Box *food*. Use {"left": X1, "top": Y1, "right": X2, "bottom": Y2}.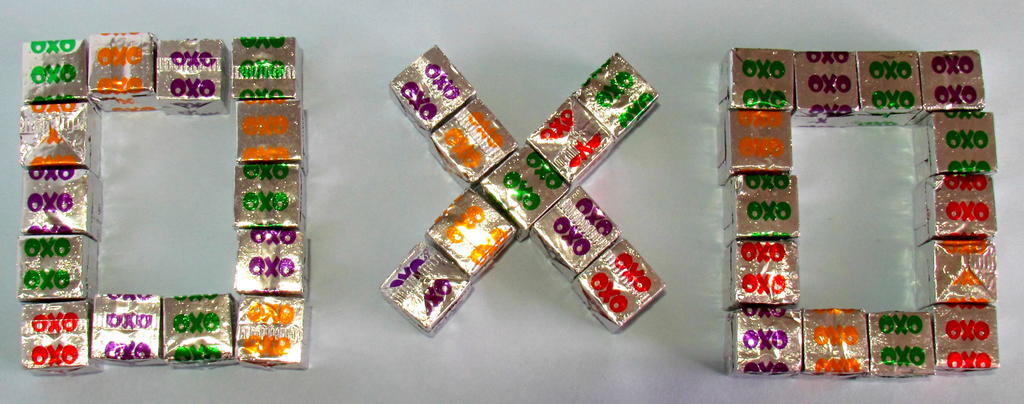
{"left": 913, "top": 235, "right": 997, "bottom": 309}.
